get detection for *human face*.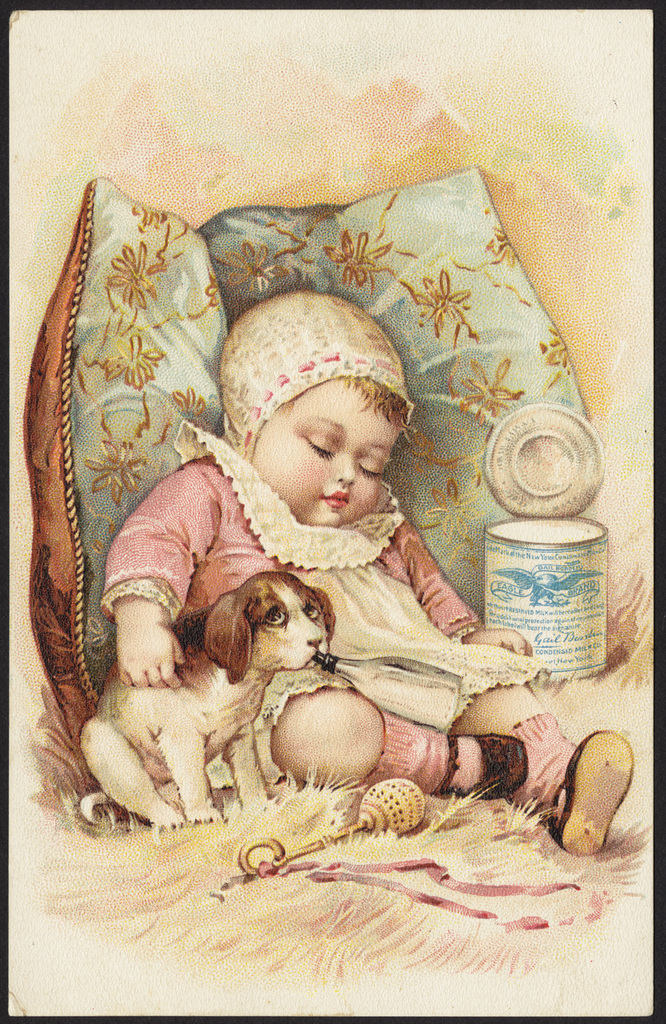
Detection: [x1=250, y1=385, x2=399, y2=526].
